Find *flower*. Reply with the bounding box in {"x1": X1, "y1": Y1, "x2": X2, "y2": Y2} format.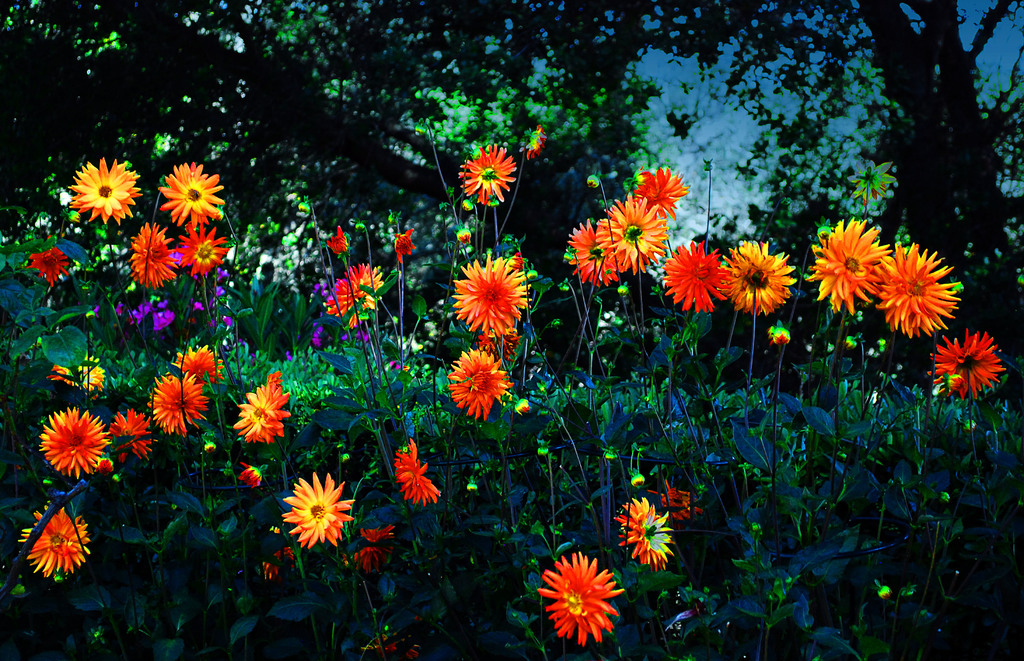
{"x1": 148, "y1": 372, "x2": 207, "y2": 441}.
